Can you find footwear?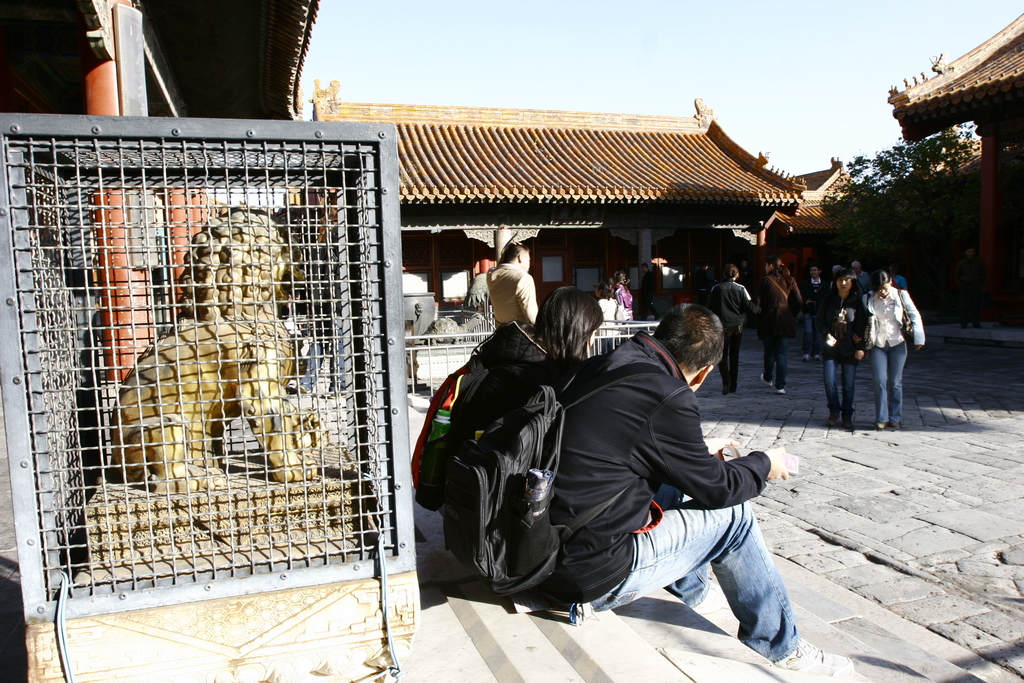
Yes, bounding box: bbox=(776, 639, 857, 682).
